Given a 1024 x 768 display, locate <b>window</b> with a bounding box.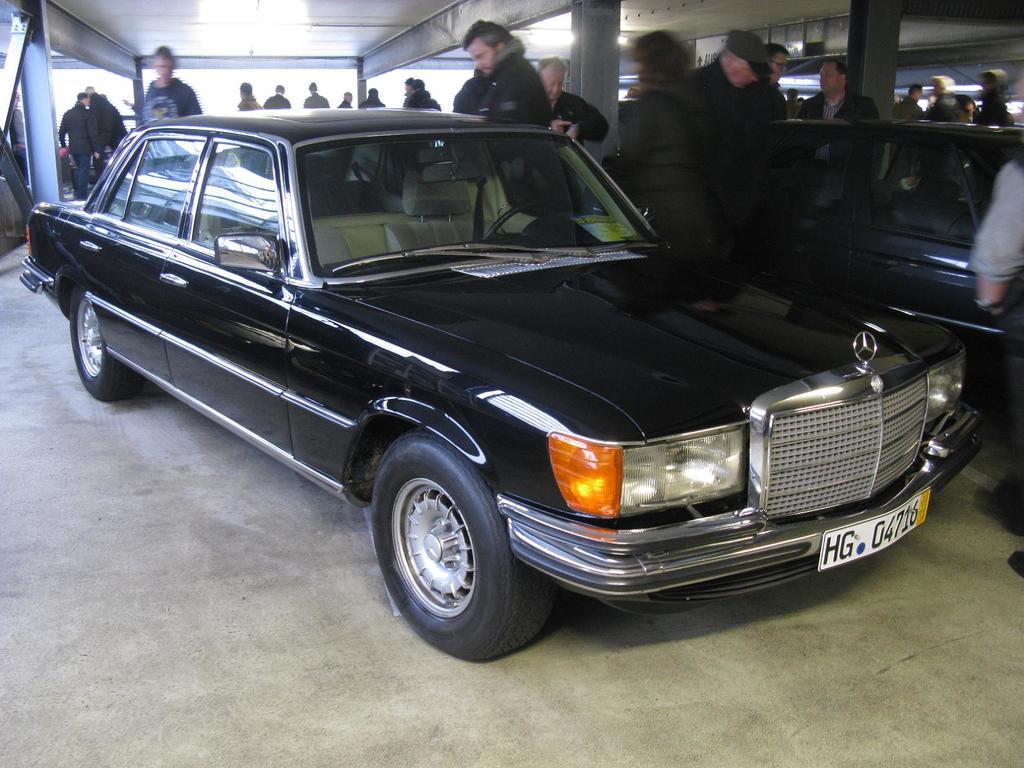
Located: [left=184, top=134, right=286, bottom=273].
